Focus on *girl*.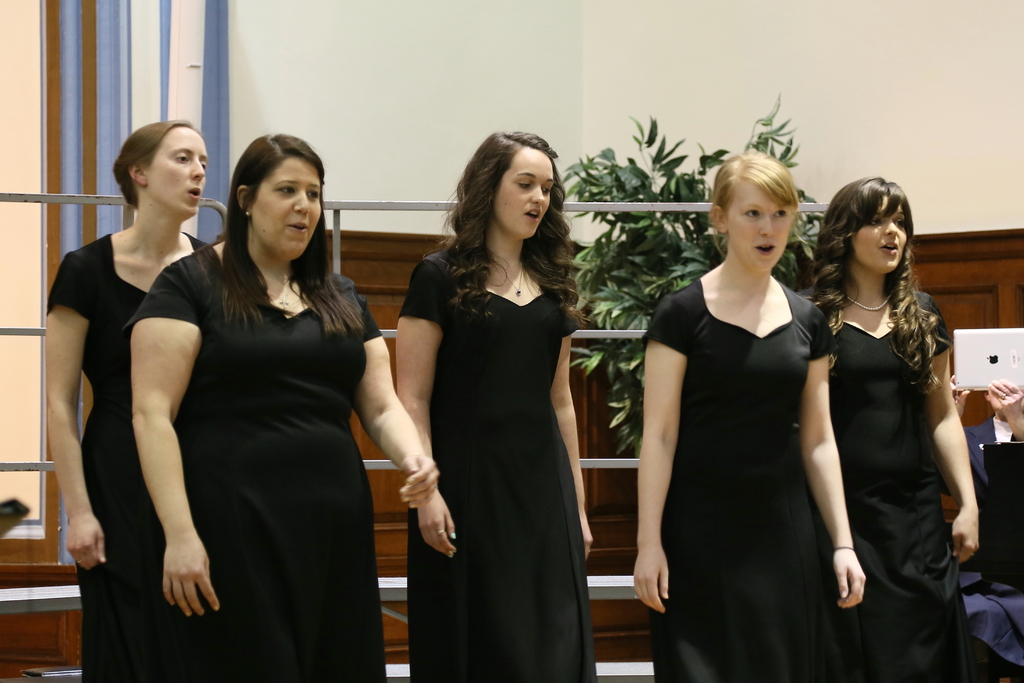
Focused at 394, 126, 604, 682.
